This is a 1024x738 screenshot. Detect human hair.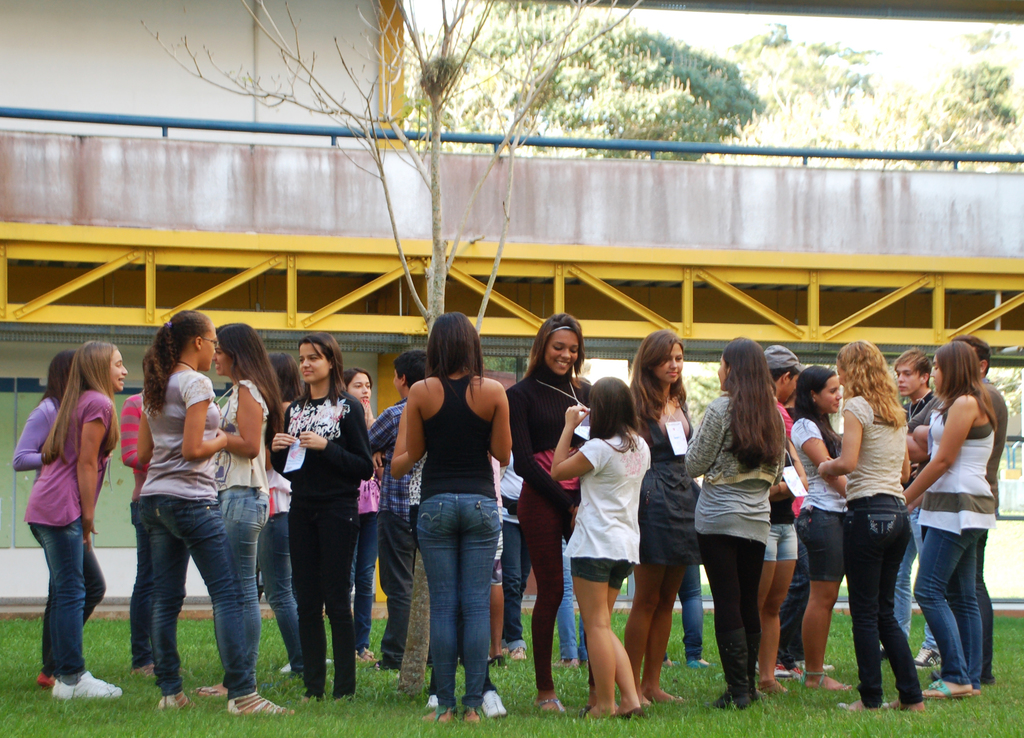
detection(297, 331, 349, 402).
